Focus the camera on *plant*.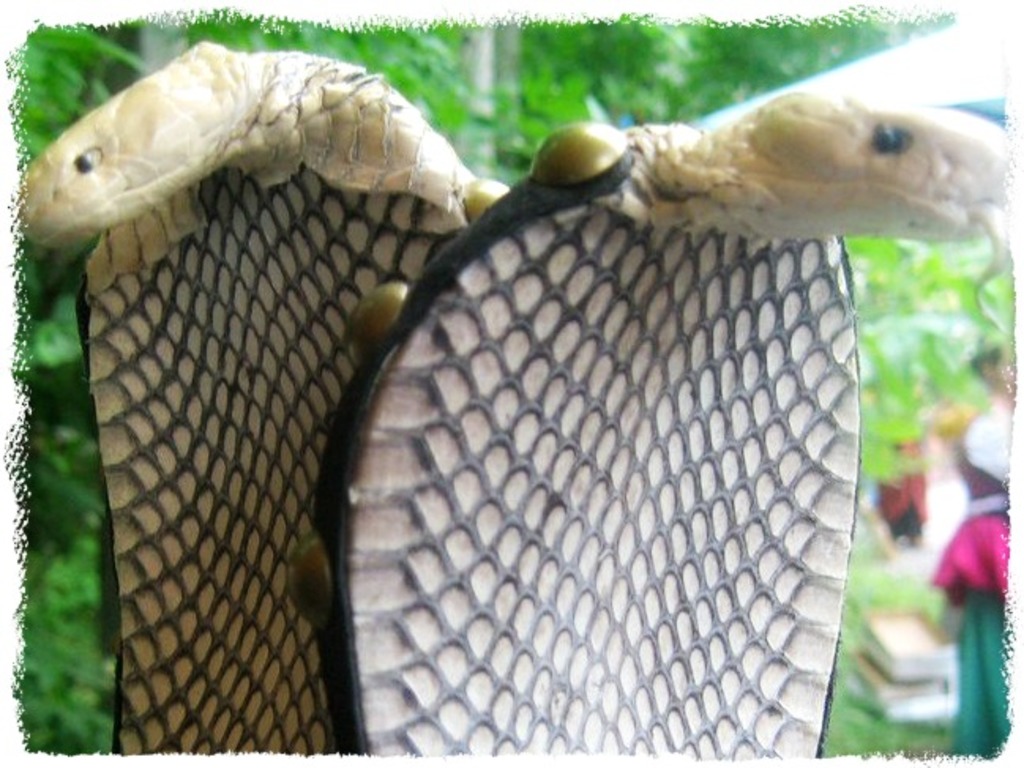
Focus region: bbox=[3, 17, 1008, 766].
